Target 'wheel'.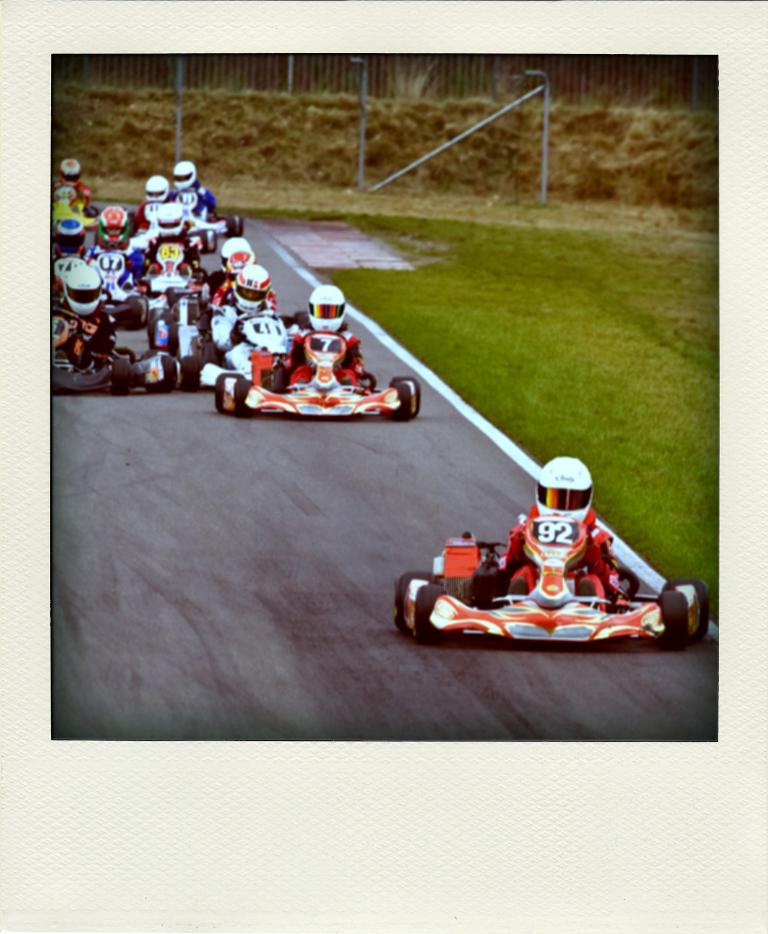
Target region: x1=395 y1=379 x2=413 y2=417.
